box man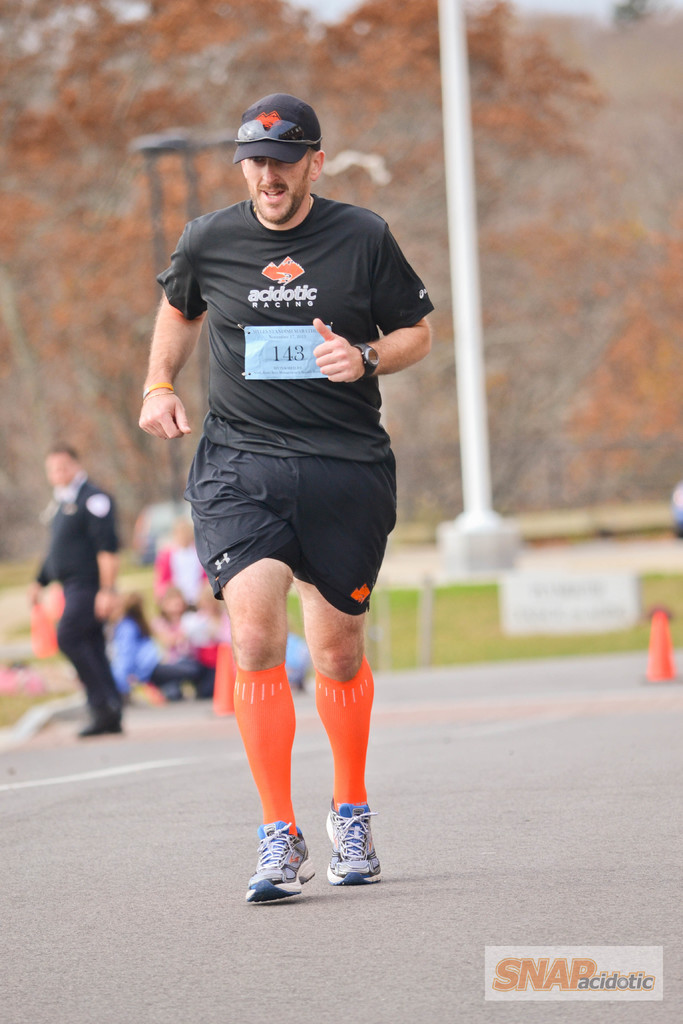
rect(29, 442, 129, 746)
